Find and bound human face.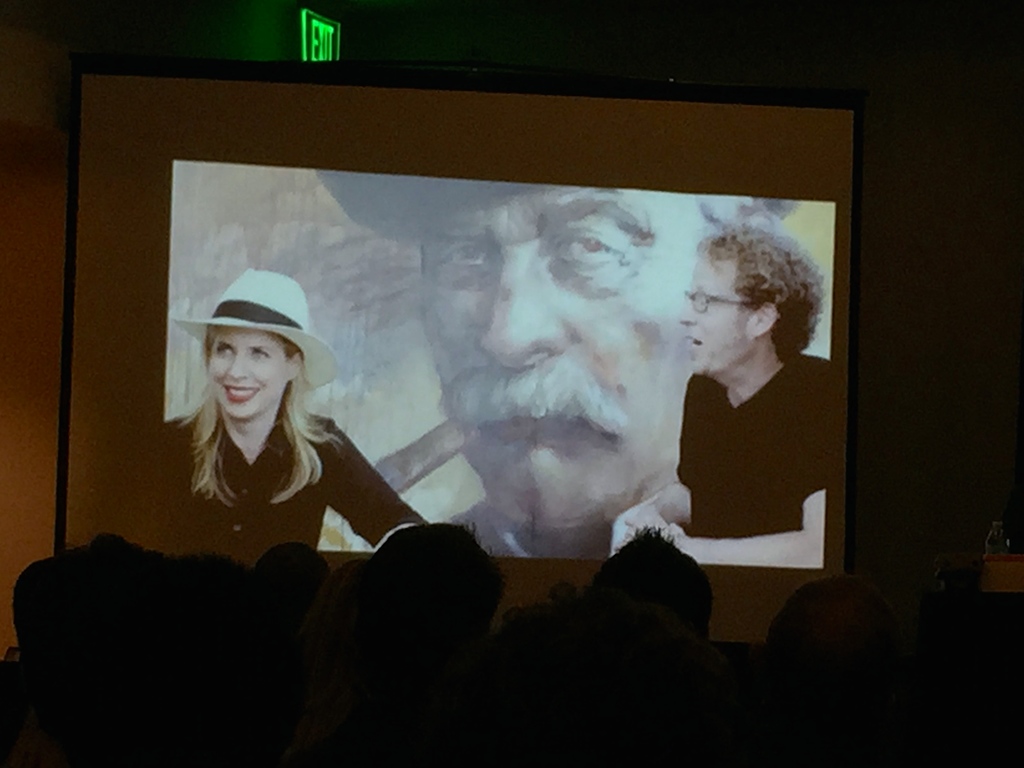
Bound: bbox=[207, 329, 289, 420].
